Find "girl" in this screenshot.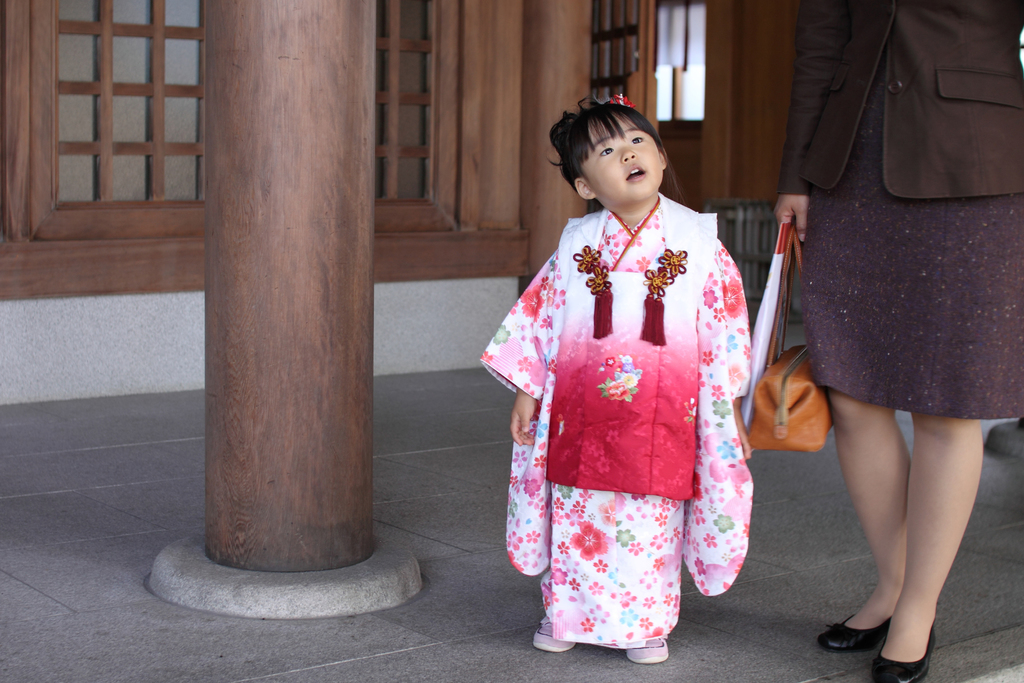
The bounding box for "girl" is crop(481, 86, 757, 661).
